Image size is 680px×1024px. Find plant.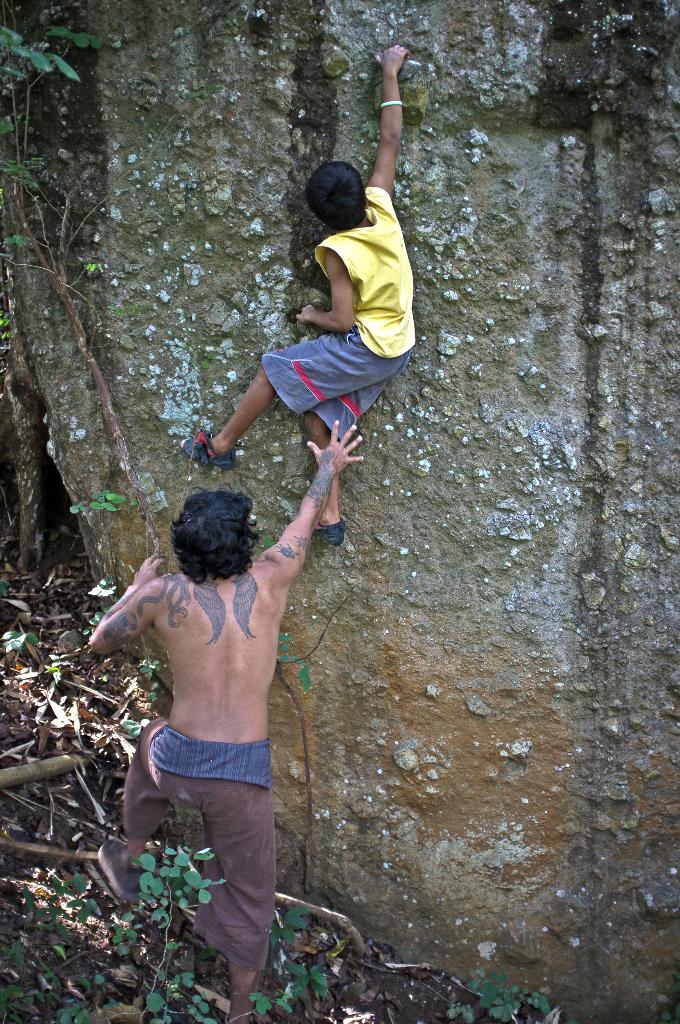
box(0, 13, 129, 451).
